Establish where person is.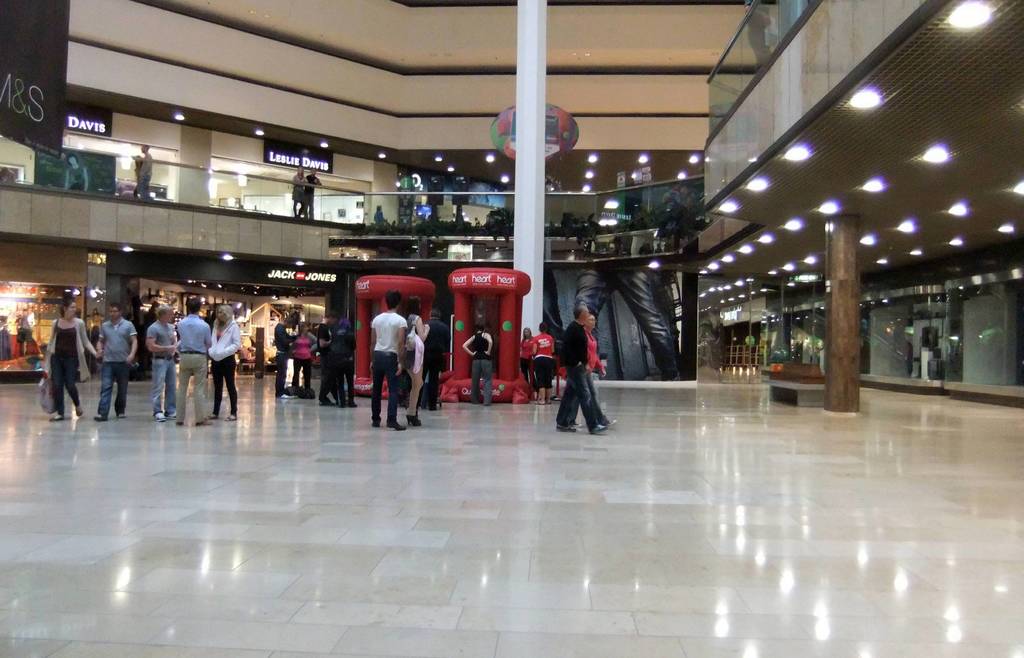
Established at x1=45, y1=296, x2=99, y2=422.
